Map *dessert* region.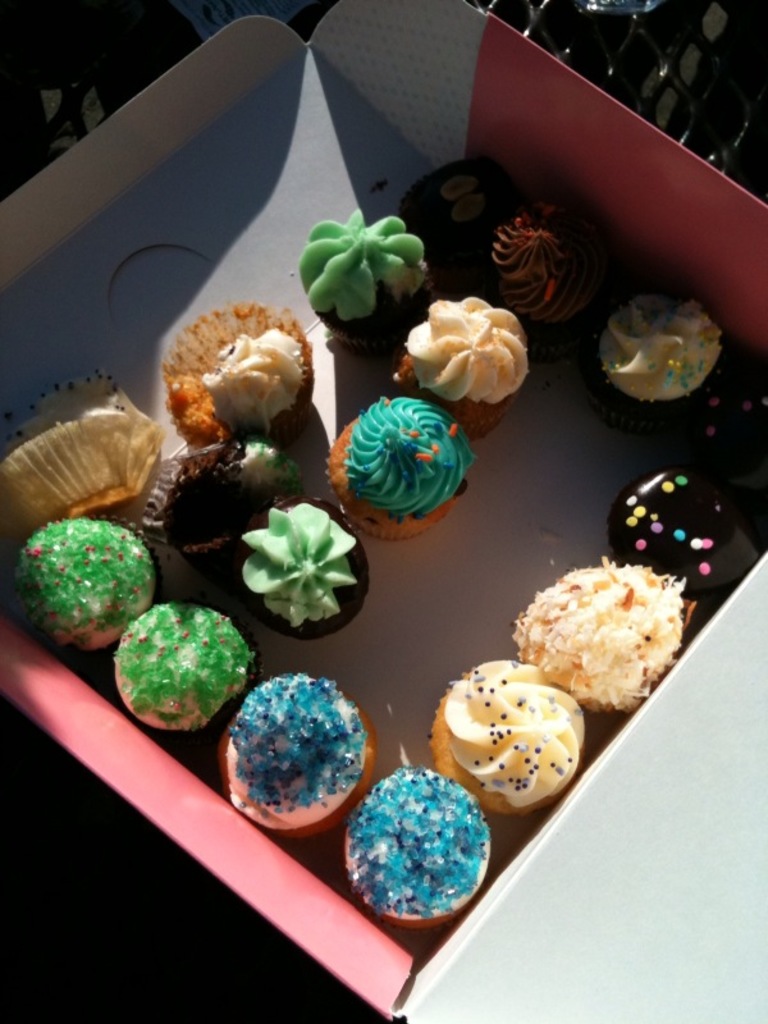
Mapped to <box>591,282,753,420</box>.
